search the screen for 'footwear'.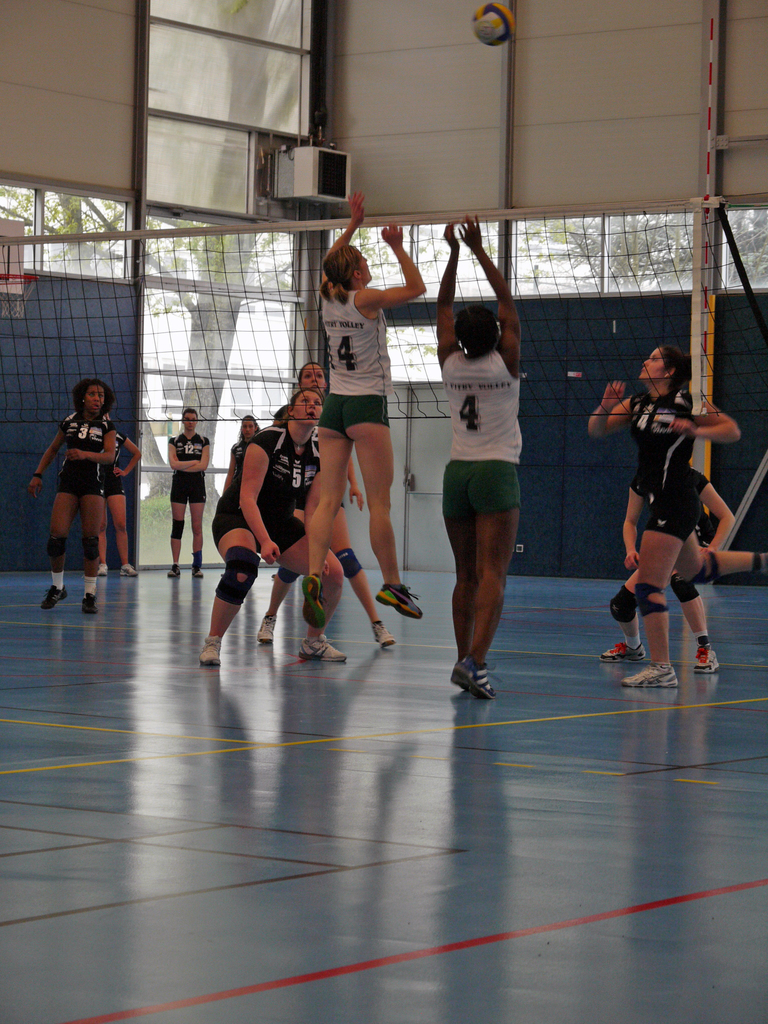
Found at [left=300, top=636, right=347, bottom=662].
